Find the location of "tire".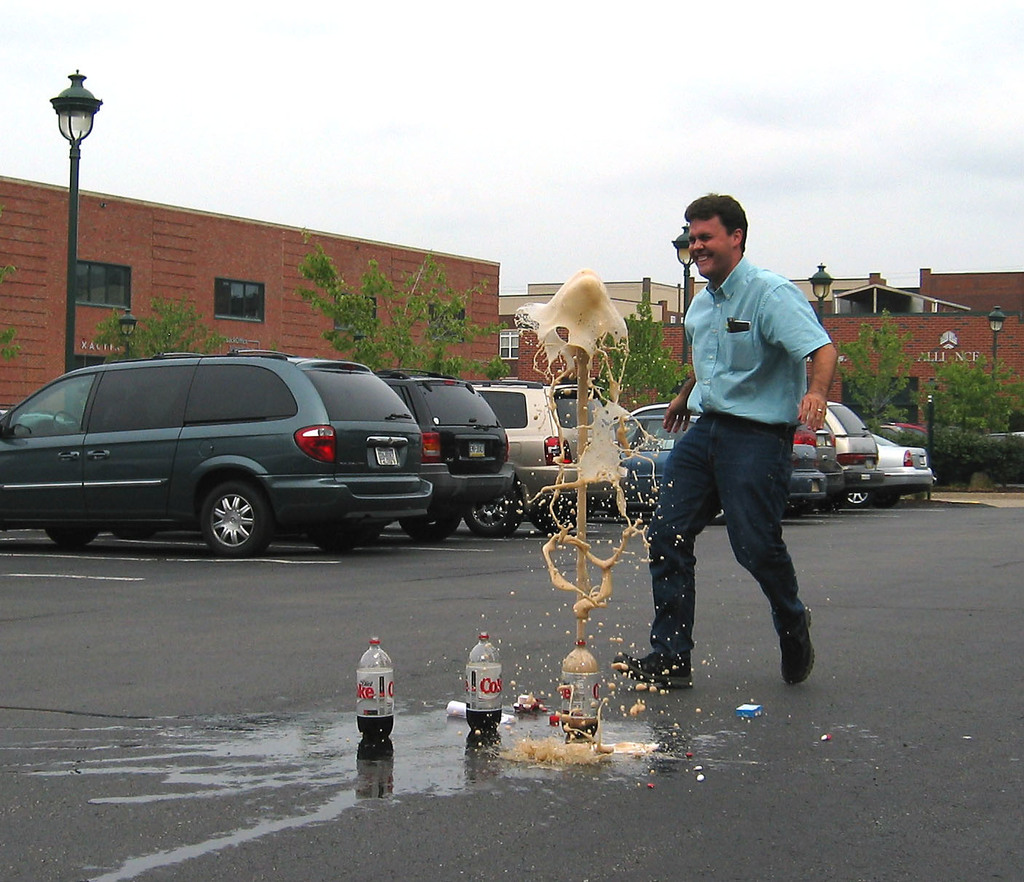
Location: detection(200, 478, 270, 555).
